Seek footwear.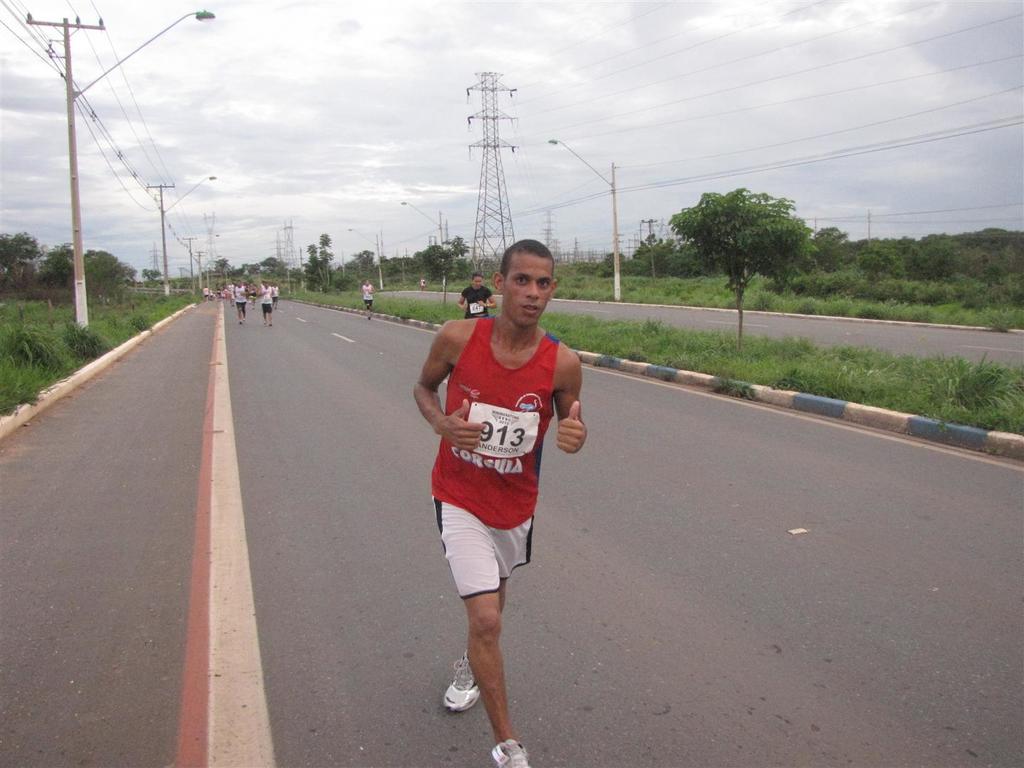
left=484, top=739, right=534, bottom=767.
